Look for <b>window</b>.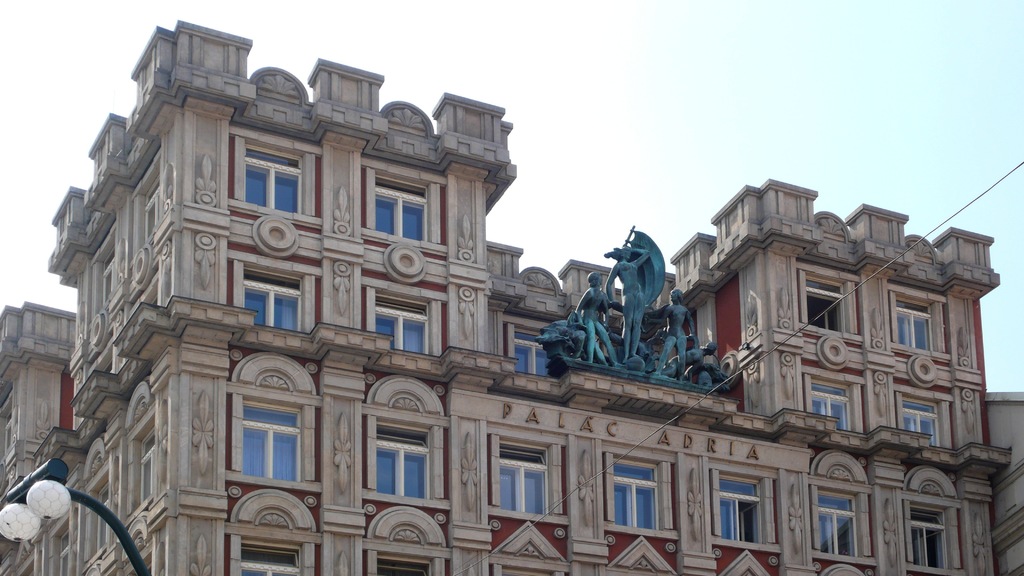
Found: left=810, top=488, right=865, bottom=556.
